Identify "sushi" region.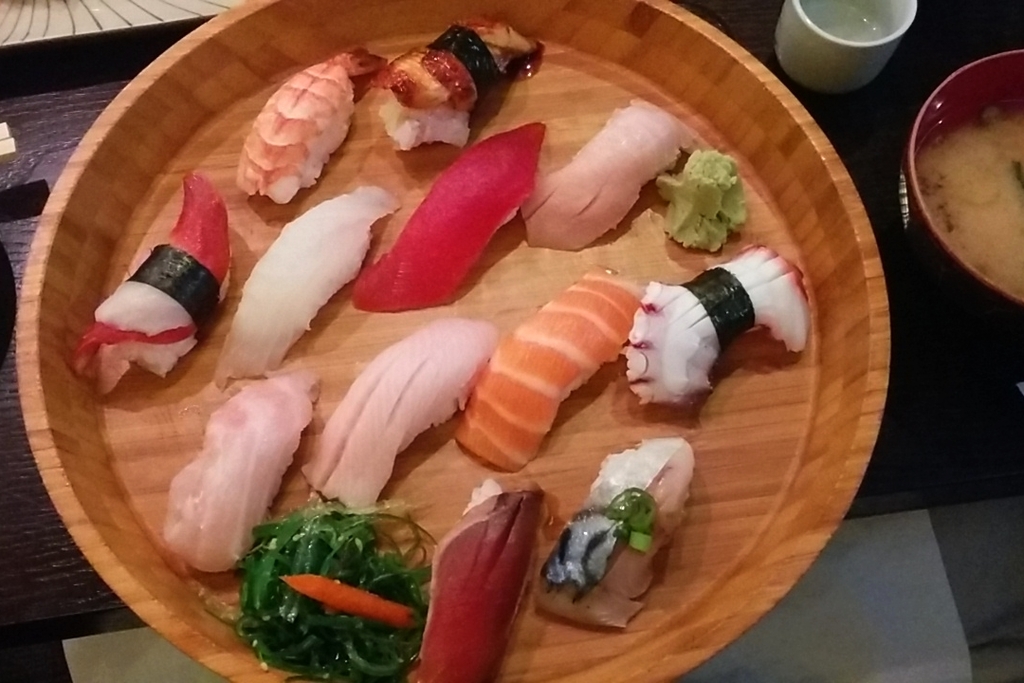
Region: <bbox>73, 175, 229, 394</bbox>.
